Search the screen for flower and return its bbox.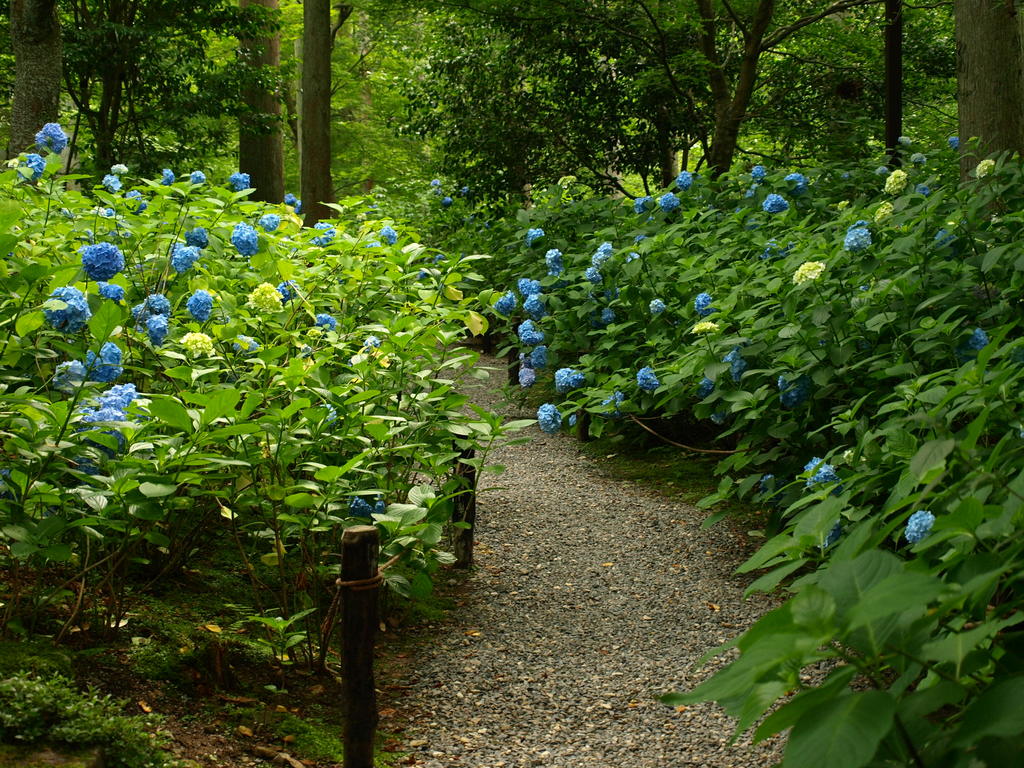
Found: [311, 221, 337, 252].
